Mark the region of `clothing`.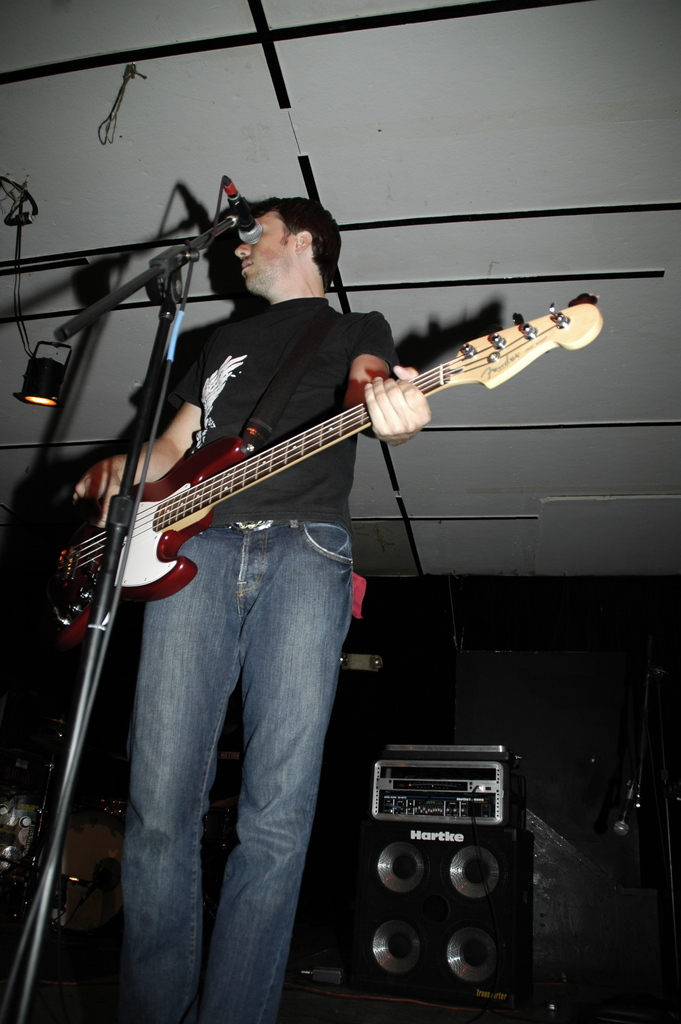
Region: {"left": 169, "top": 299, "right": 398, "bottom": 512}.
